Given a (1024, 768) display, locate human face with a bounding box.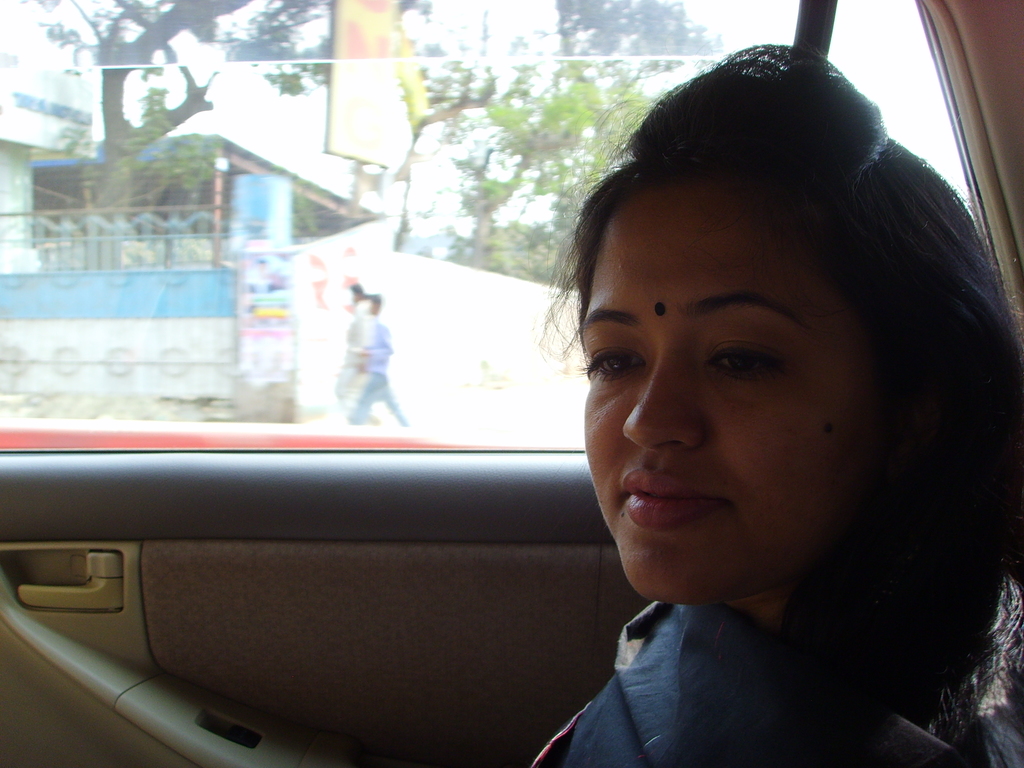
Located: x1=579 y1=171 x2=896 y2=602.
